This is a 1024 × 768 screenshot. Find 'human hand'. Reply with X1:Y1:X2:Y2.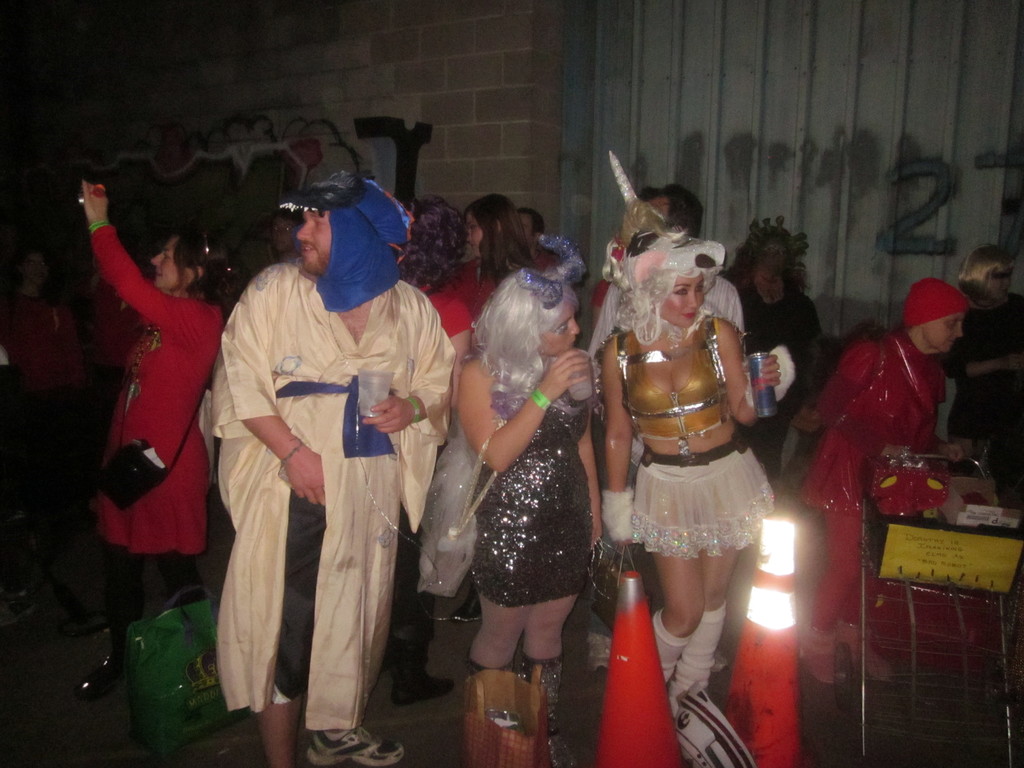
876:444:916:461.
